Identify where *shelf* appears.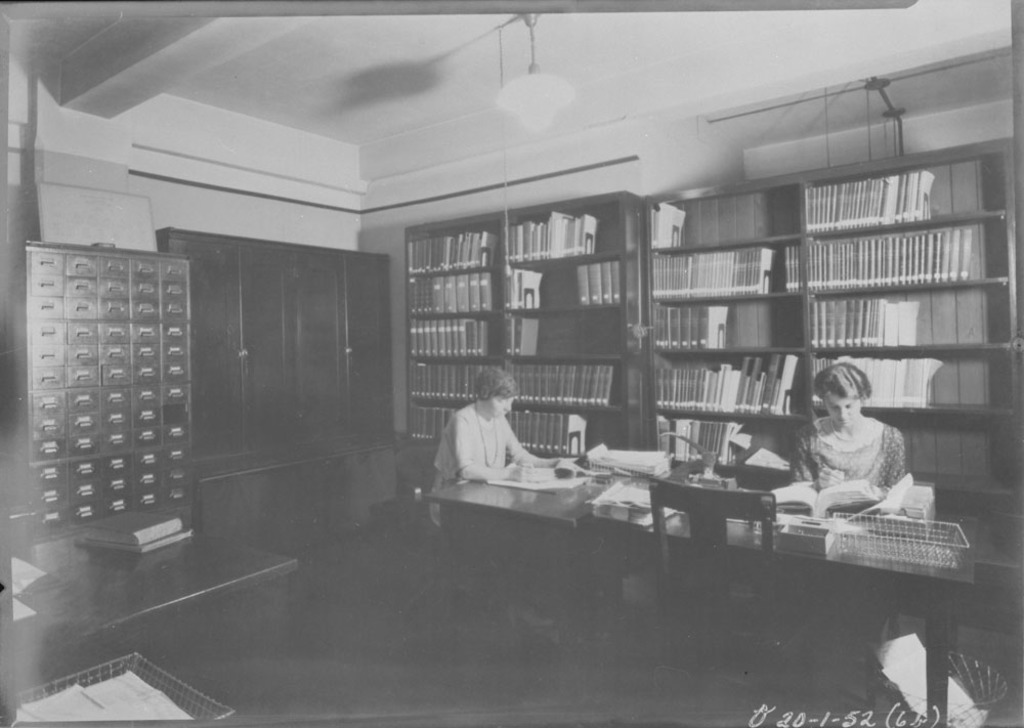
Appears at (left=499, top=195, right=636, bottom=469).
